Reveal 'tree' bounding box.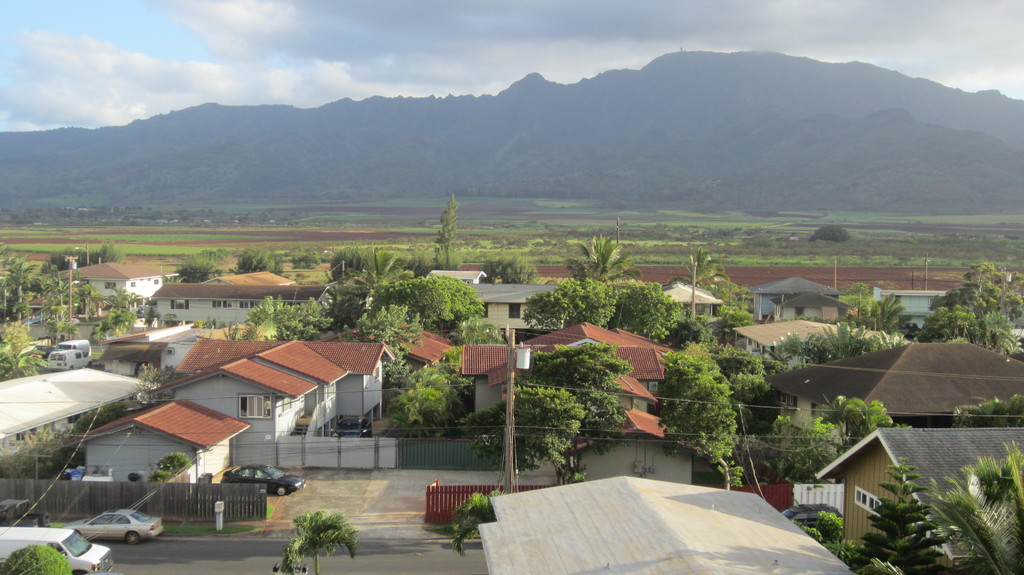
Revealed: crop(522, 278, 619, 334).
